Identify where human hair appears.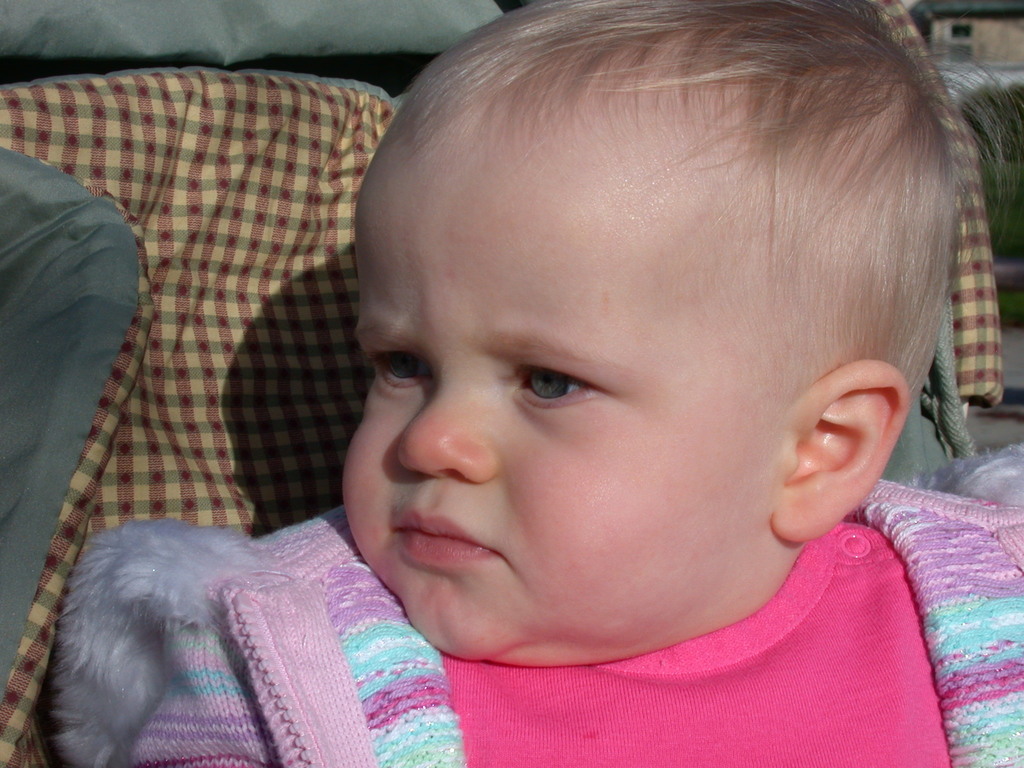
Appears at 315/9/961/417.
